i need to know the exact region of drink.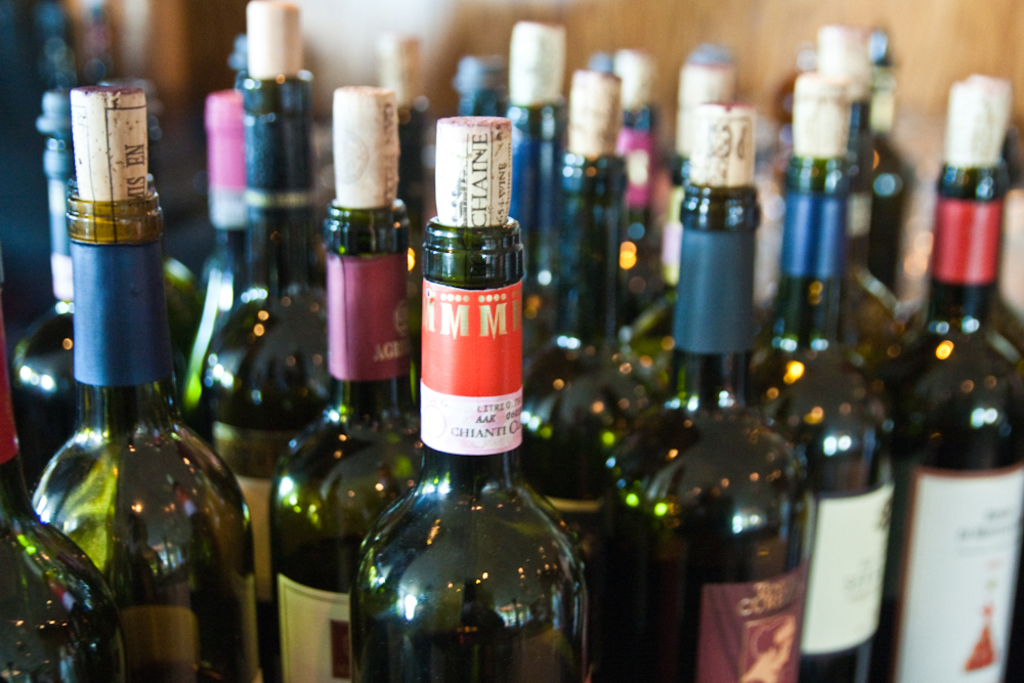
Region: left=604, top=113, right=813, bottom=682.
